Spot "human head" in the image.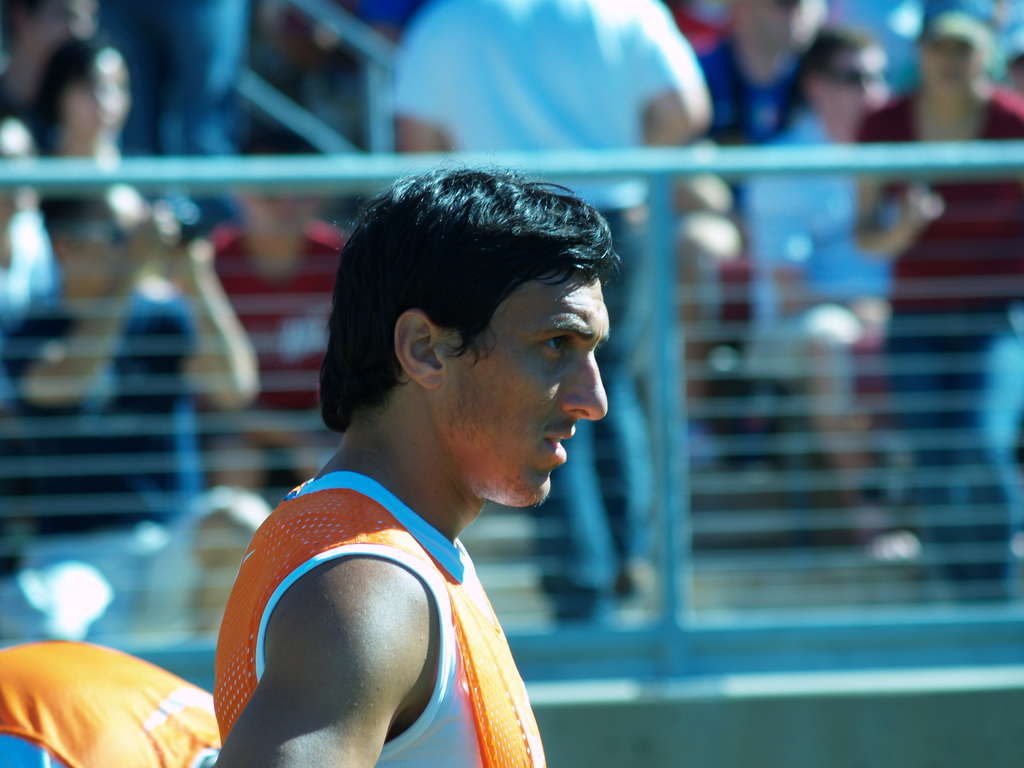
"human head" found at (left=737, top=0, right=820, bottom=47).
